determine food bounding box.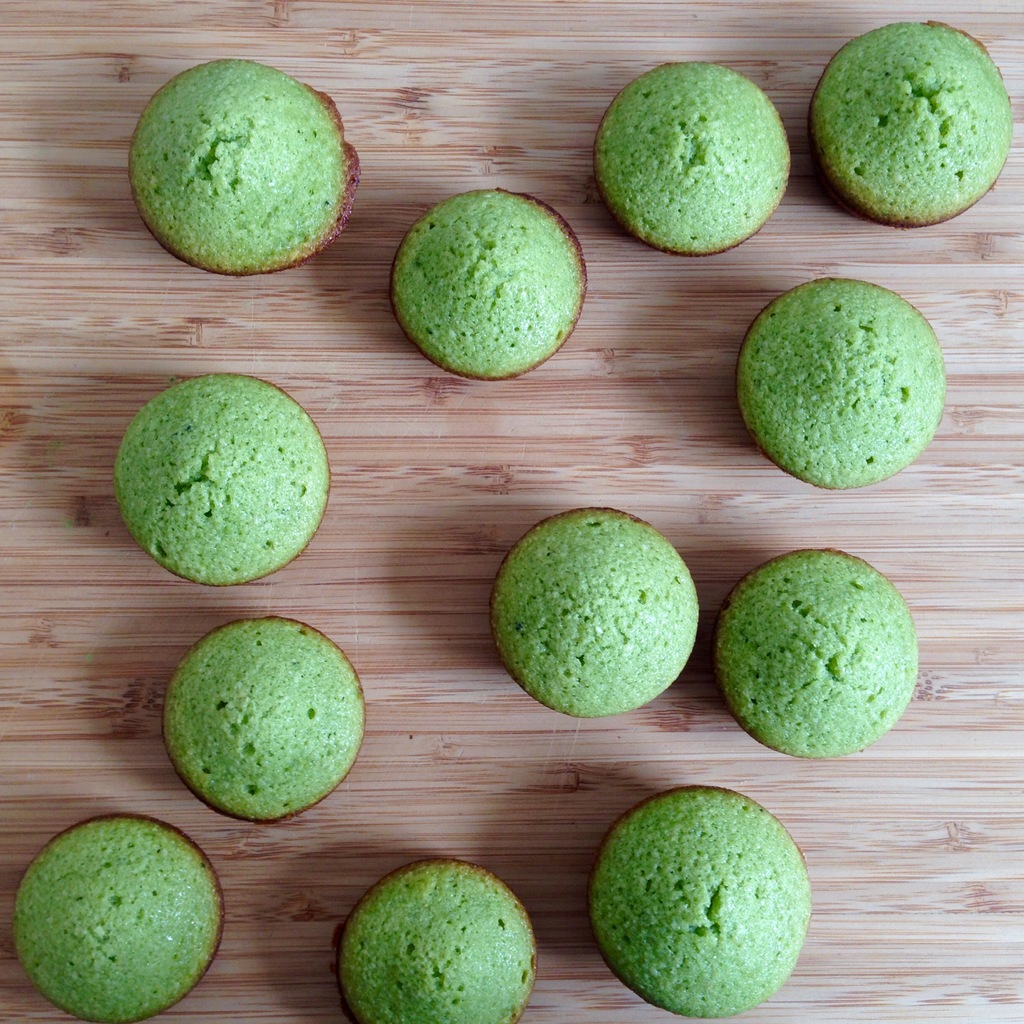
Determined: [586,784,812,1017].
